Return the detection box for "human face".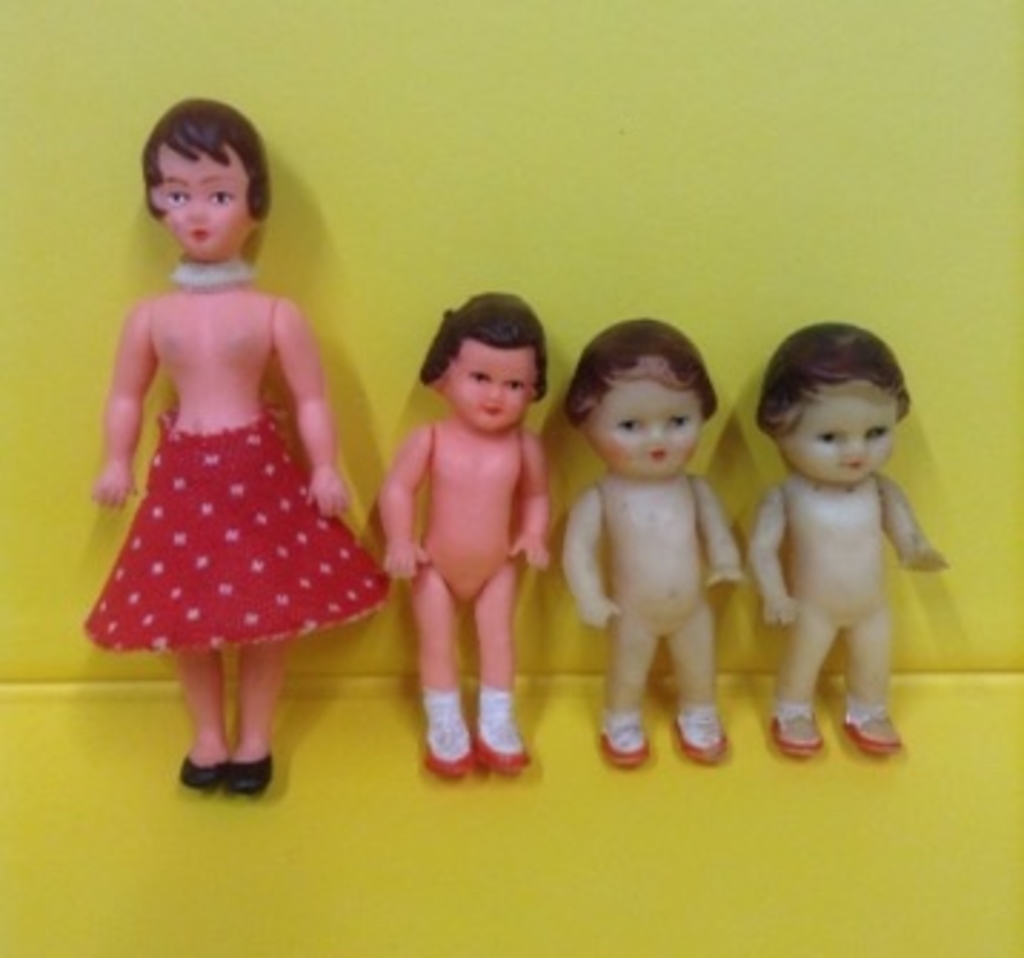
x1=784 y1=389 x2=901 y2=483.
